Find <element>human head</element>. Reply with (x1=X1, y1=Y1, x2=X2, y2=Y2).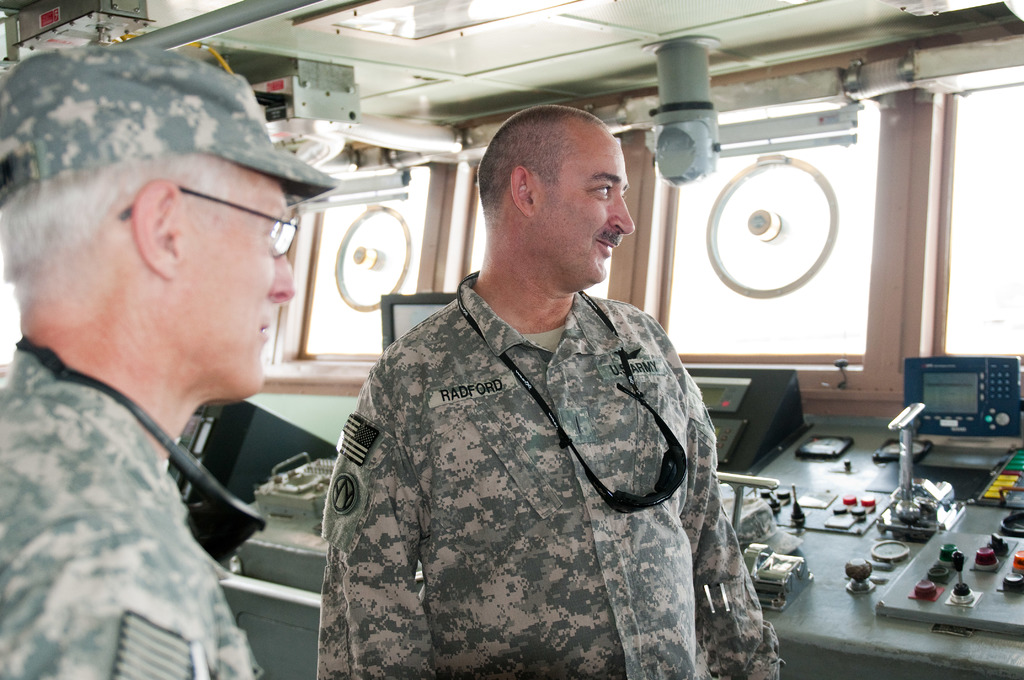
(x1=0, y1=46, x2=297, y2=400).
